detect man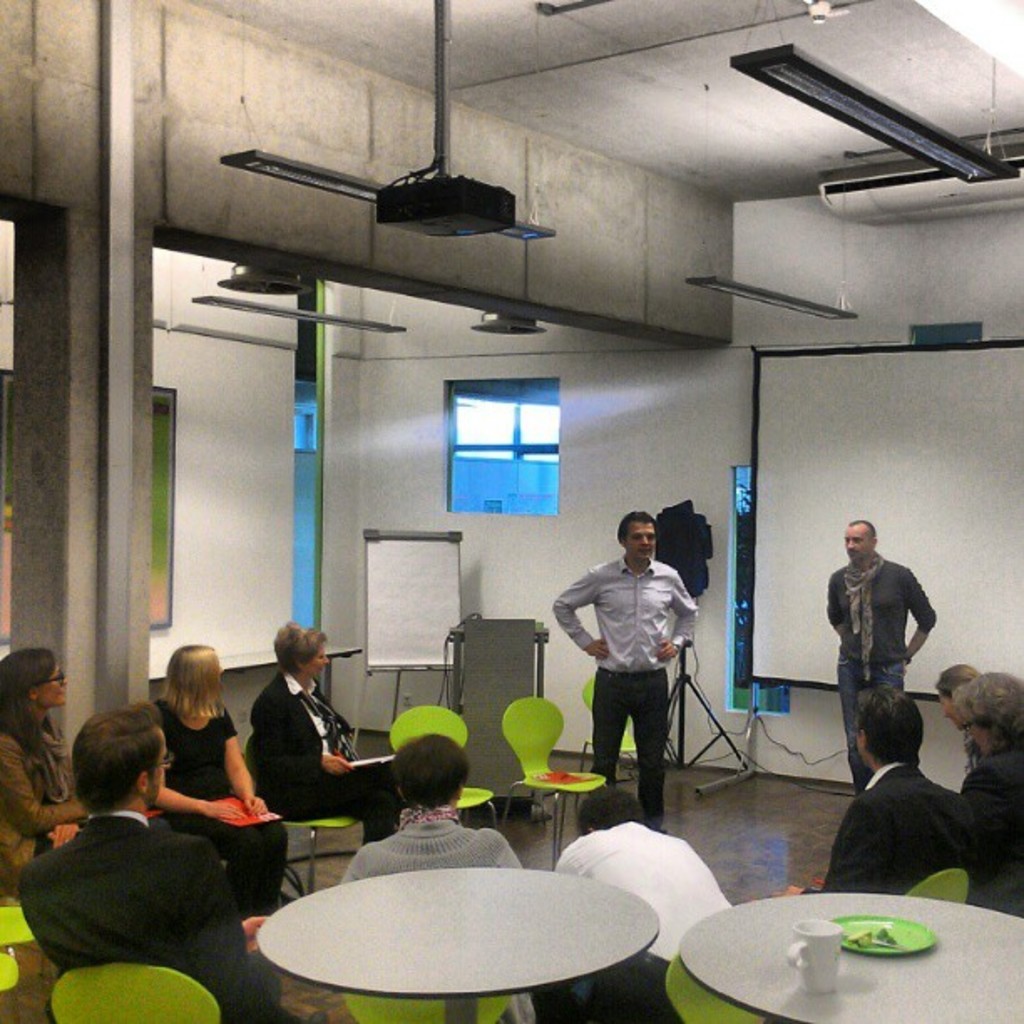
rect(830, 517, 937, 798)
